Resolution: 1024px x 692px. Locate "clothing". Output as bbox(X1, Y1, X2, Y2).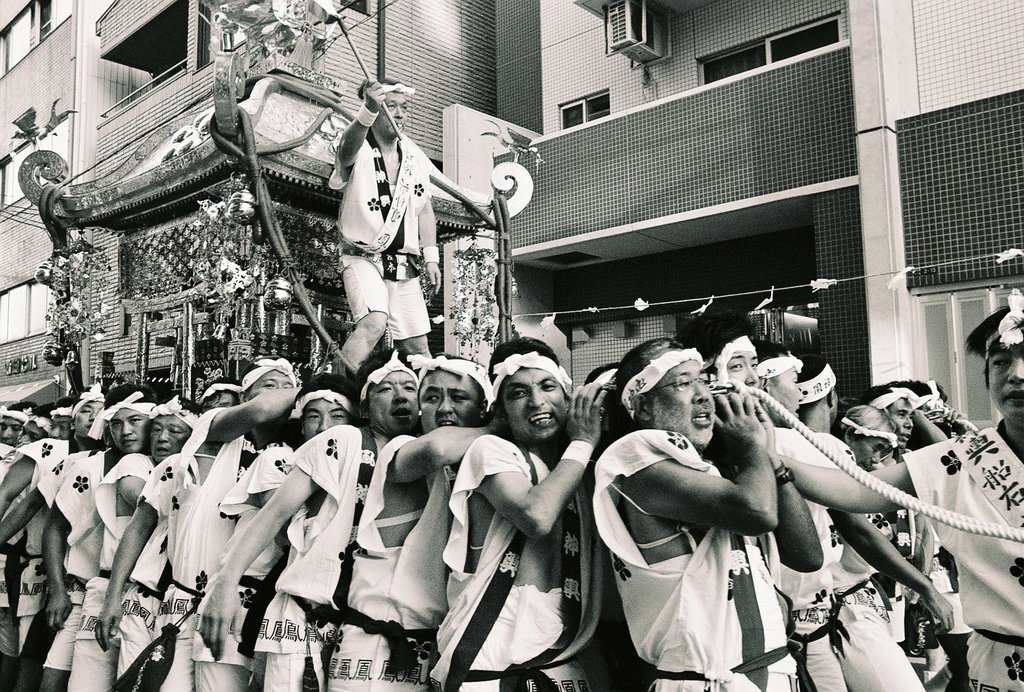
bbox(106, 452, 211, 691).
